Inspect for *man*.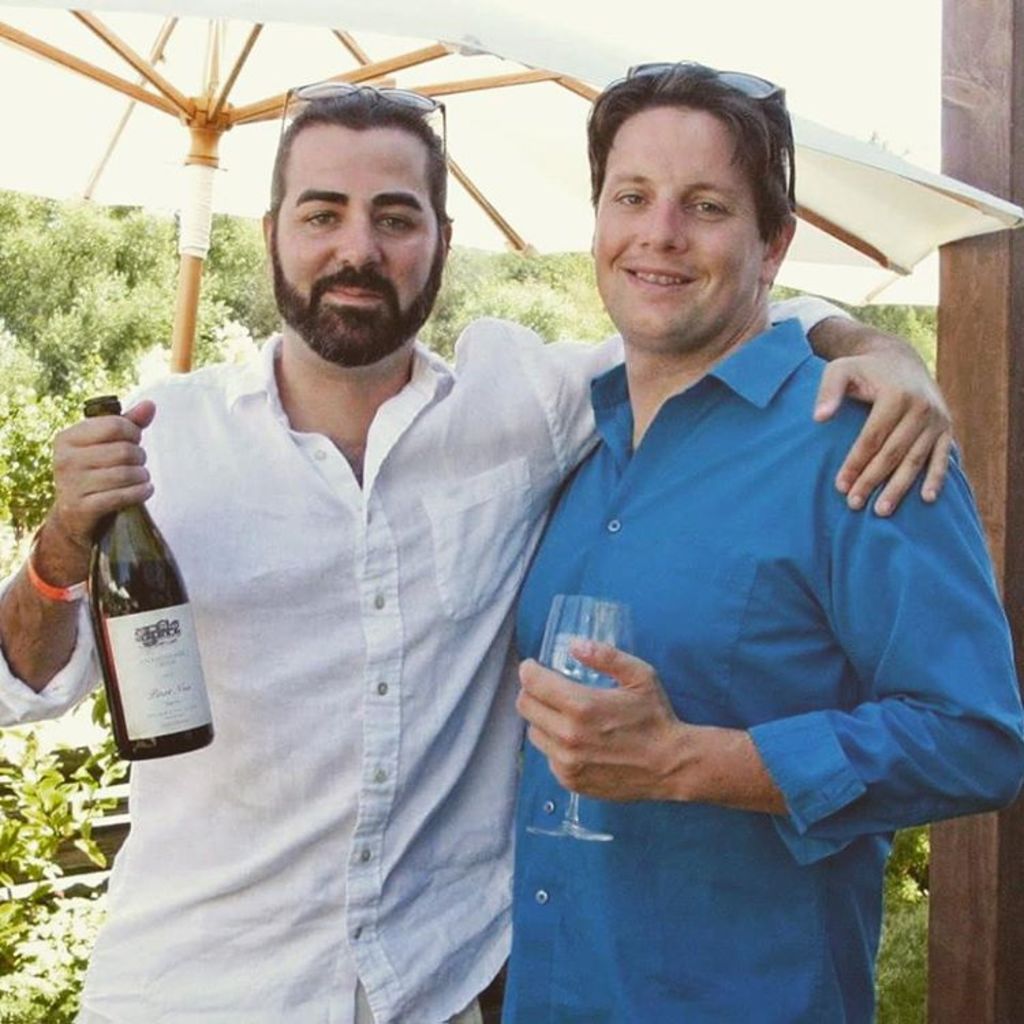
Inspection: <bbox>0, 91, 953, 1023</bbox>.
